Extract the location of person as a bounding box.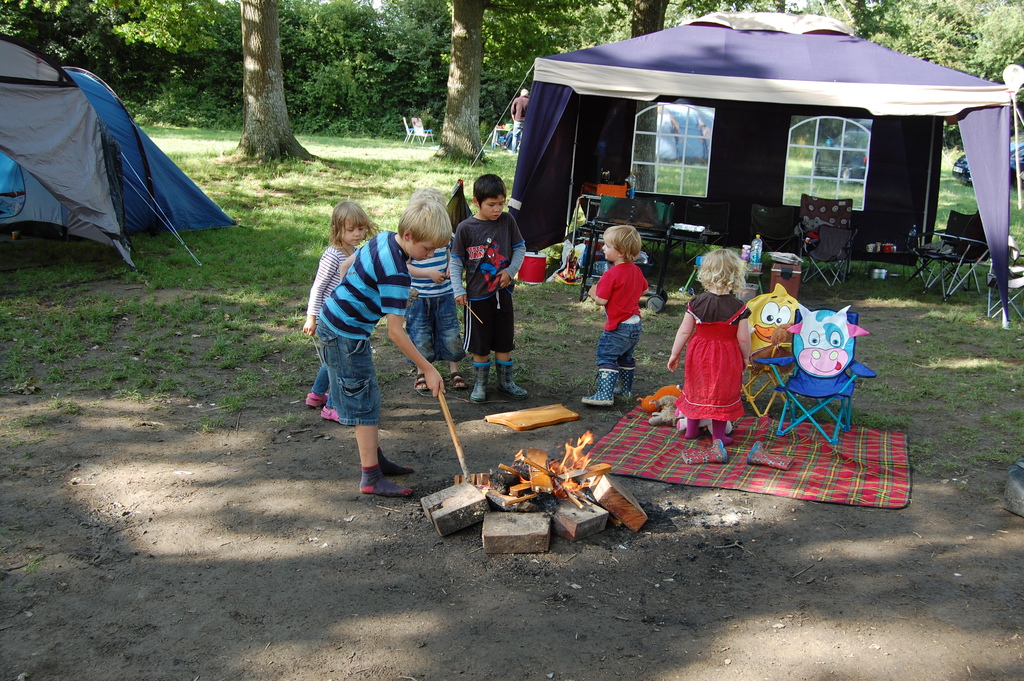
locate(316, 193, 447, 498).
